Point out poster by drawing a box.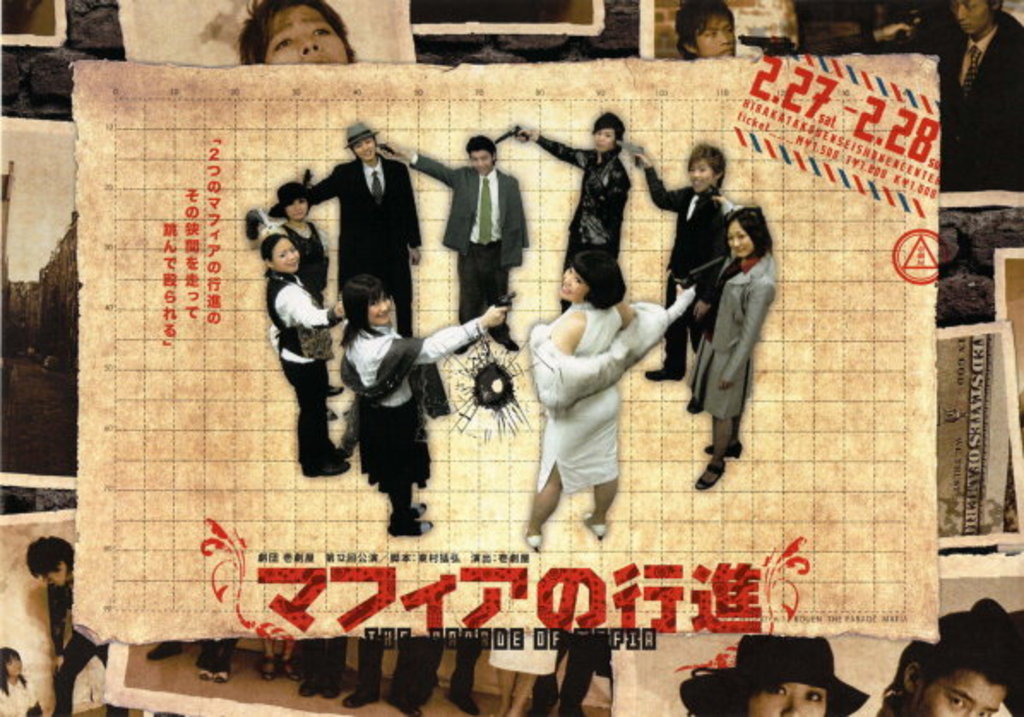
bbox=(0, 0, 1022, 715).
